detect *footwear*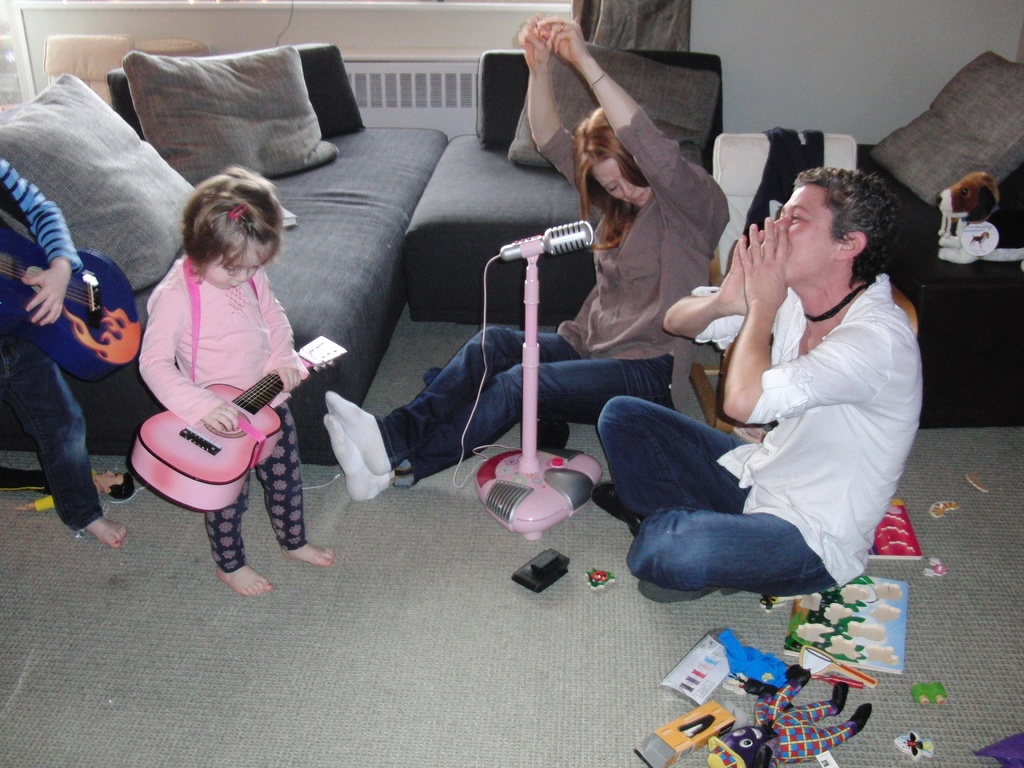
x1=592 y1=479 x2=641 y2=531
